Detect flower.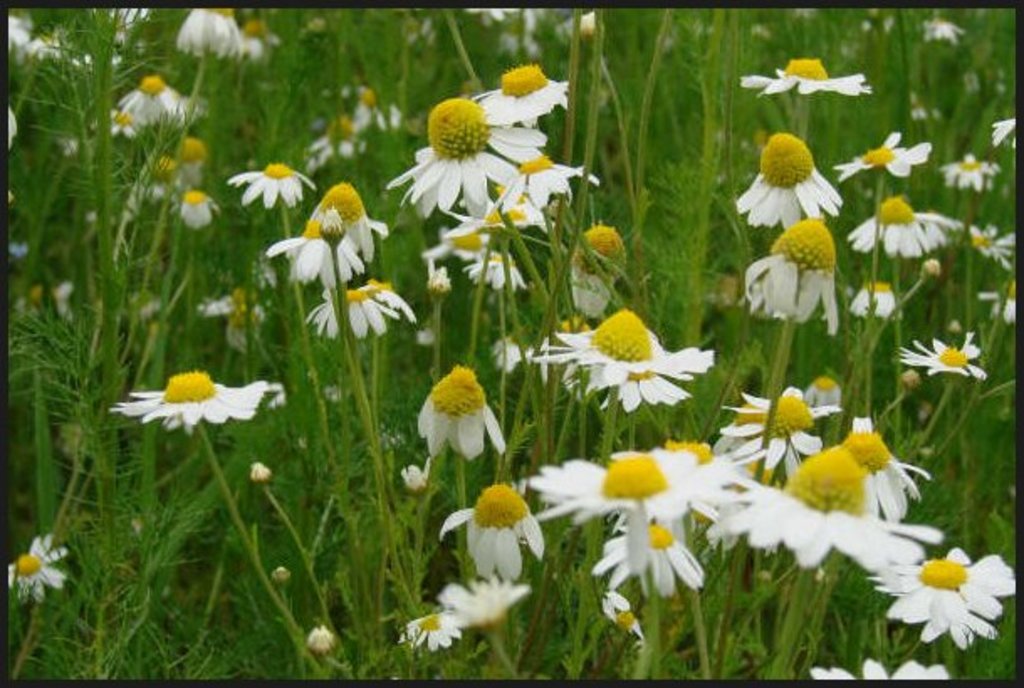
Detected at l=307, t=628, r=342, b=666.
